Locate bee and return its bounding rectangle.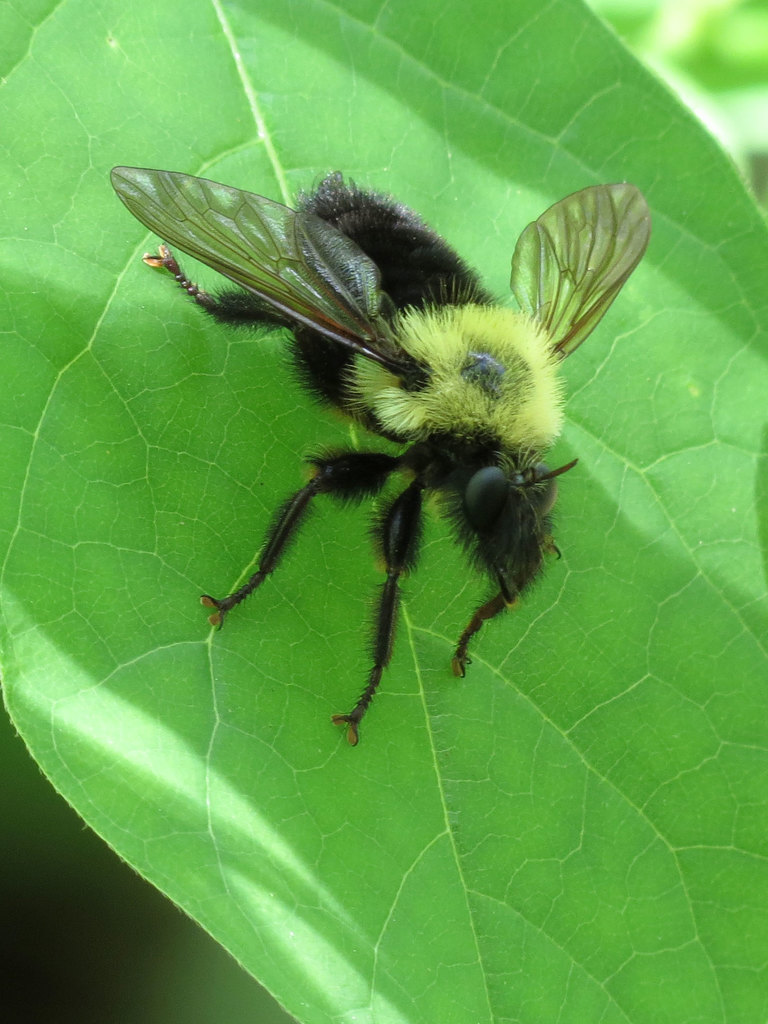
128/154/630/754.
